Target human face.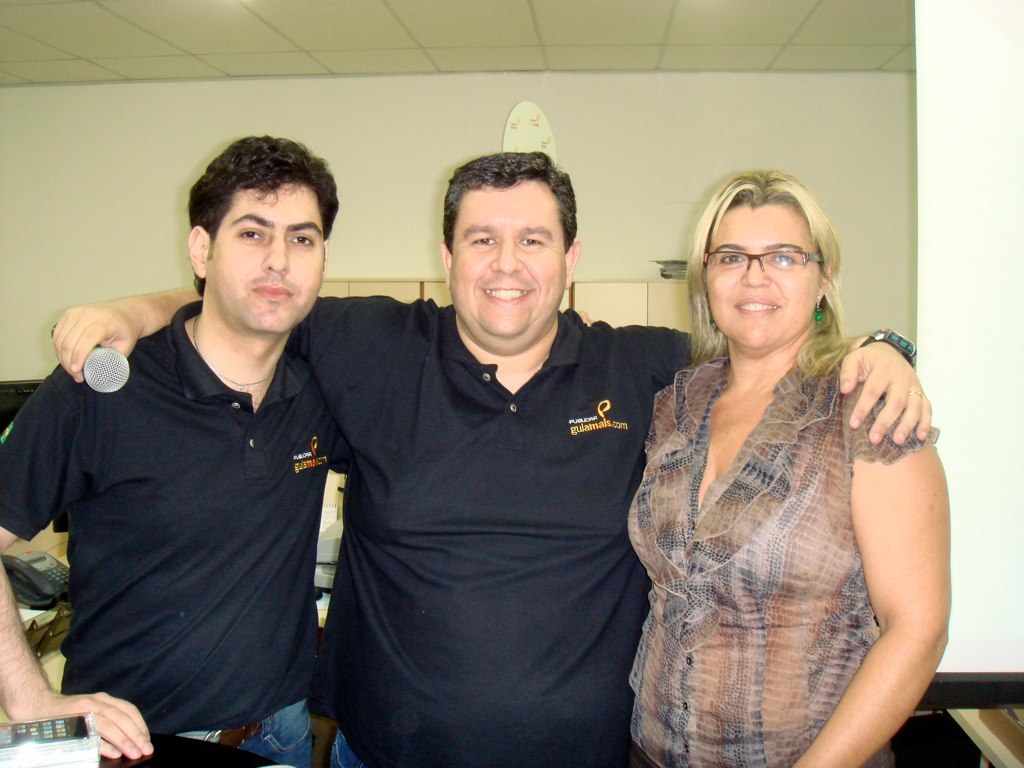
Target region: 206,183,322,331.
